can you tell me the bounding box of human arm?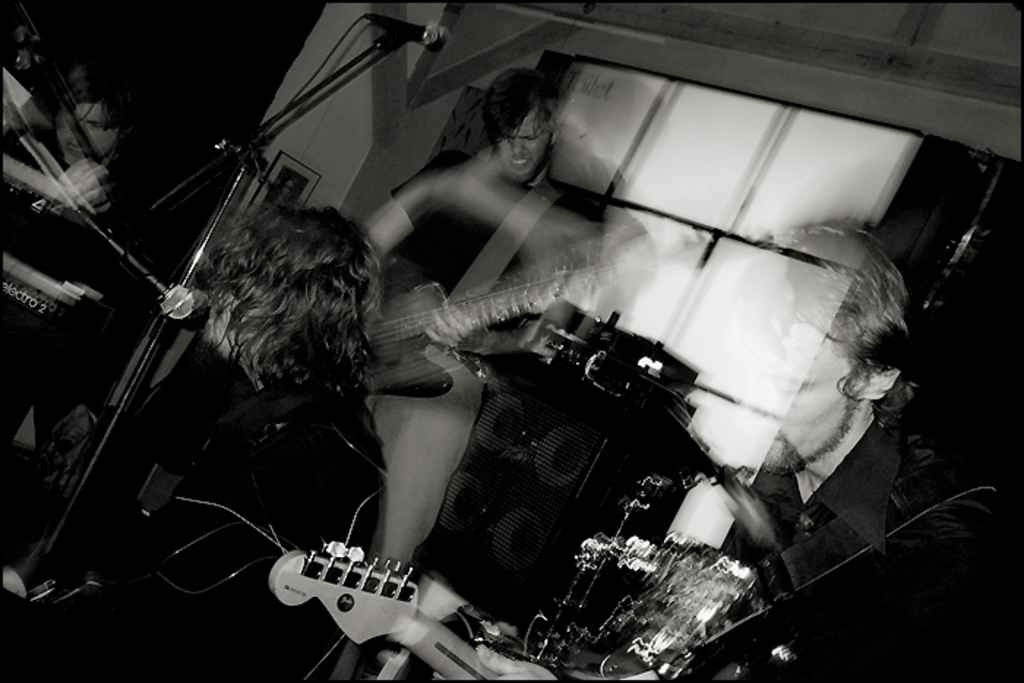
[left=430, top=644, right=551, bottom=682].
